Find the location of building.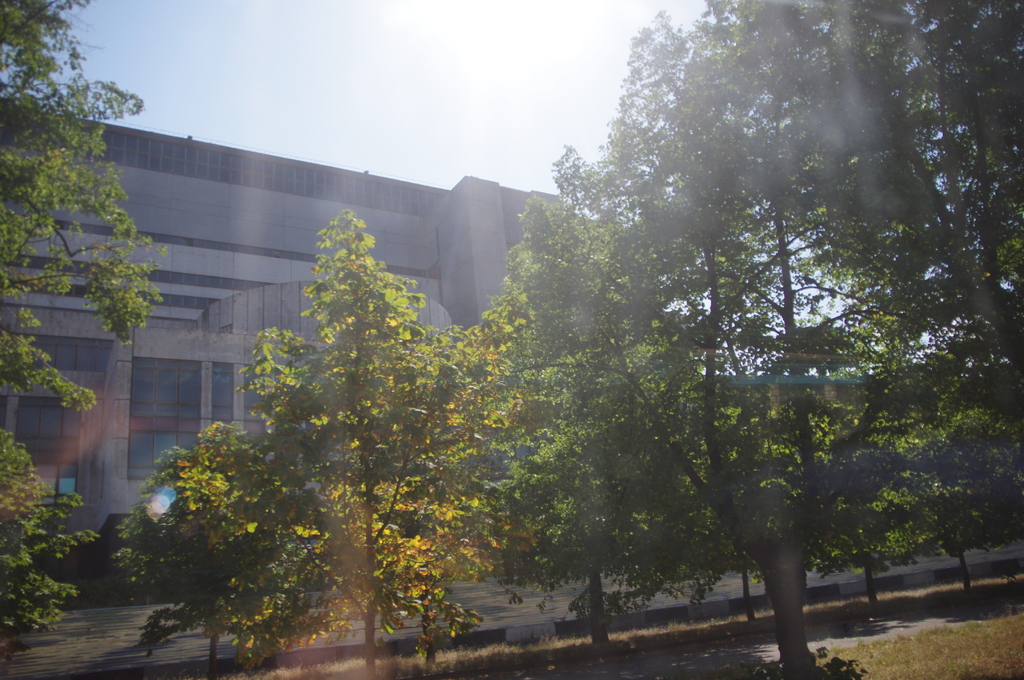
Location: rect(0, 93, 652, 604).
